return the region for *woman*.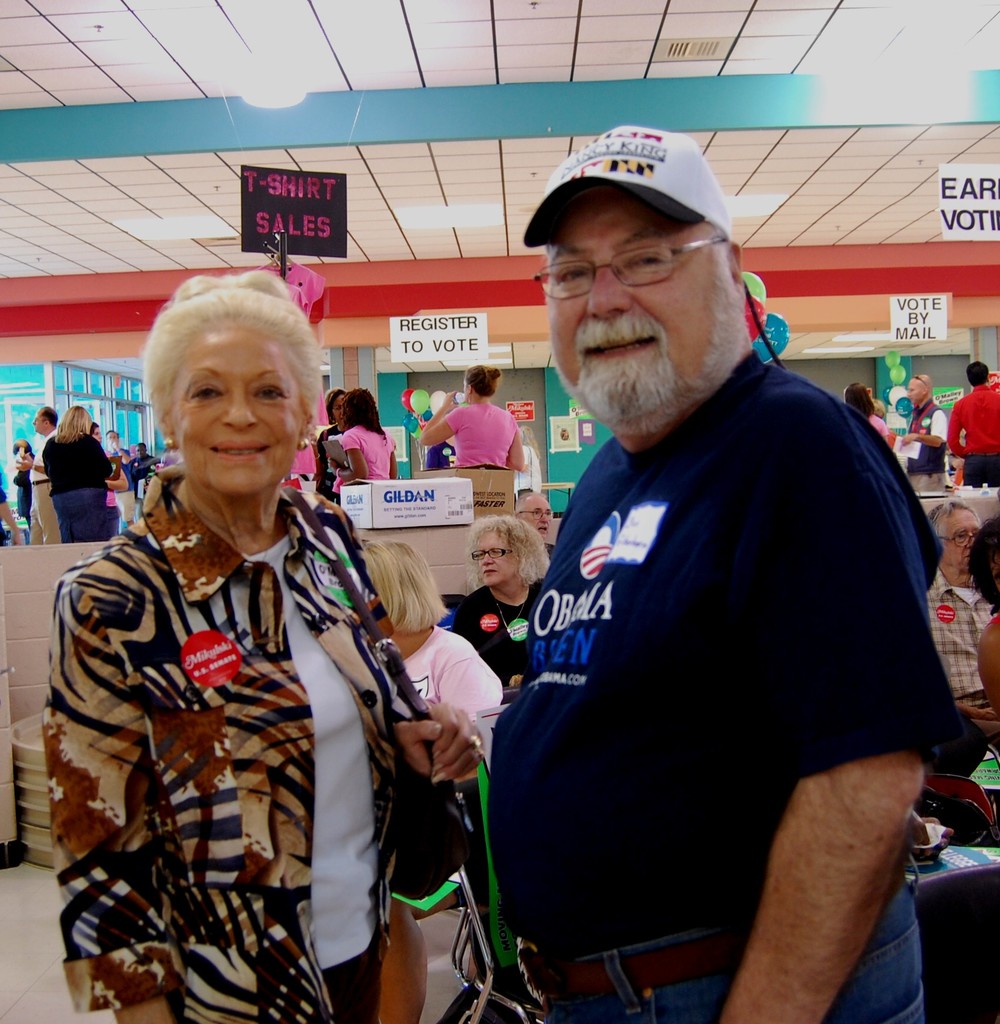
box(310, 381, 351, 500).
